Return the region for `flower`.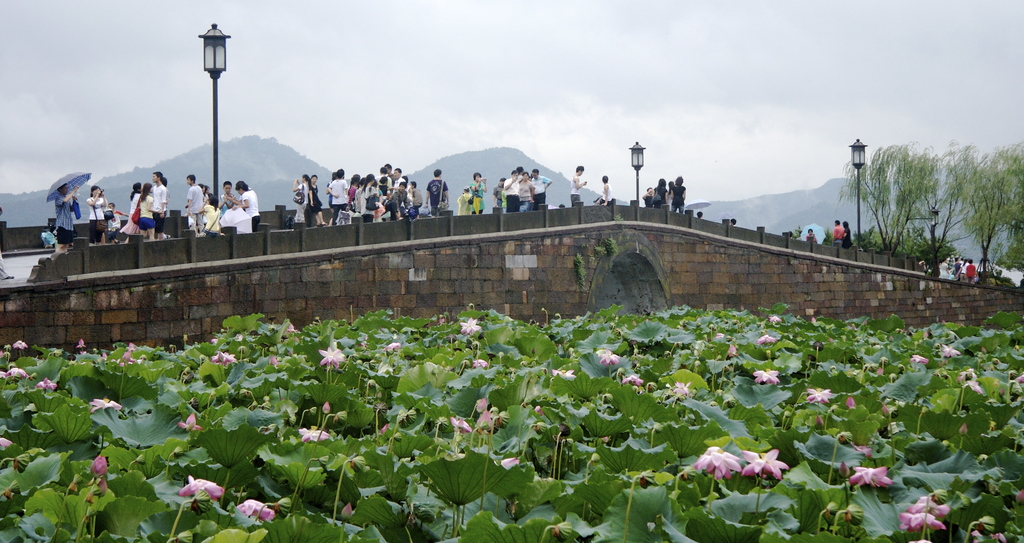
bbox=[621, 375, 646, 386].
